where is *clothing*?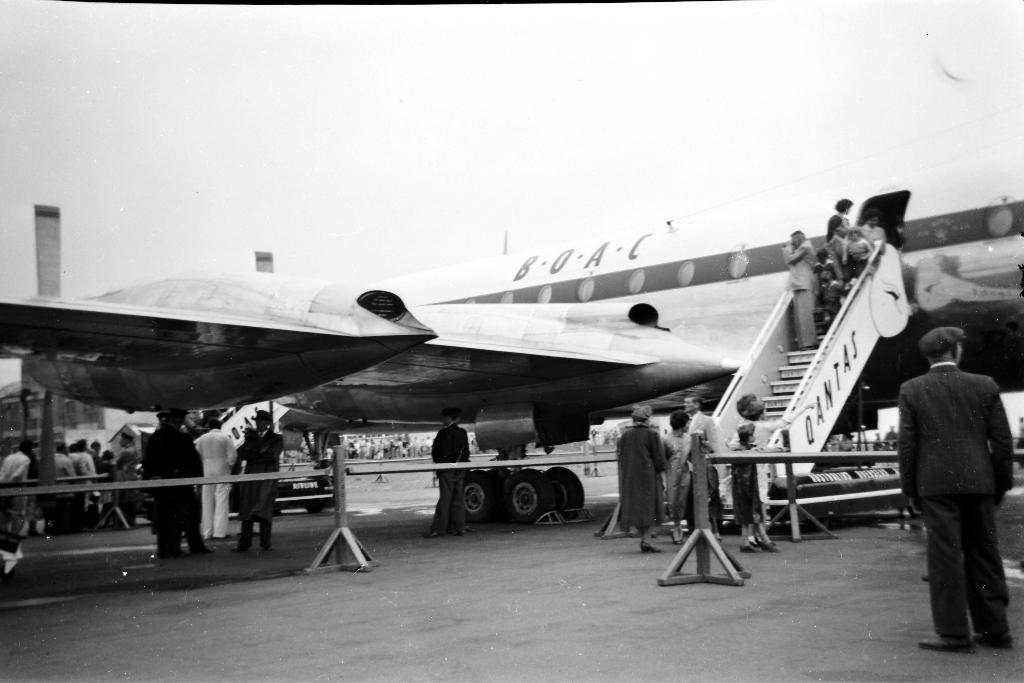
(x1=76, y1=453, x2=94, y2=479).
